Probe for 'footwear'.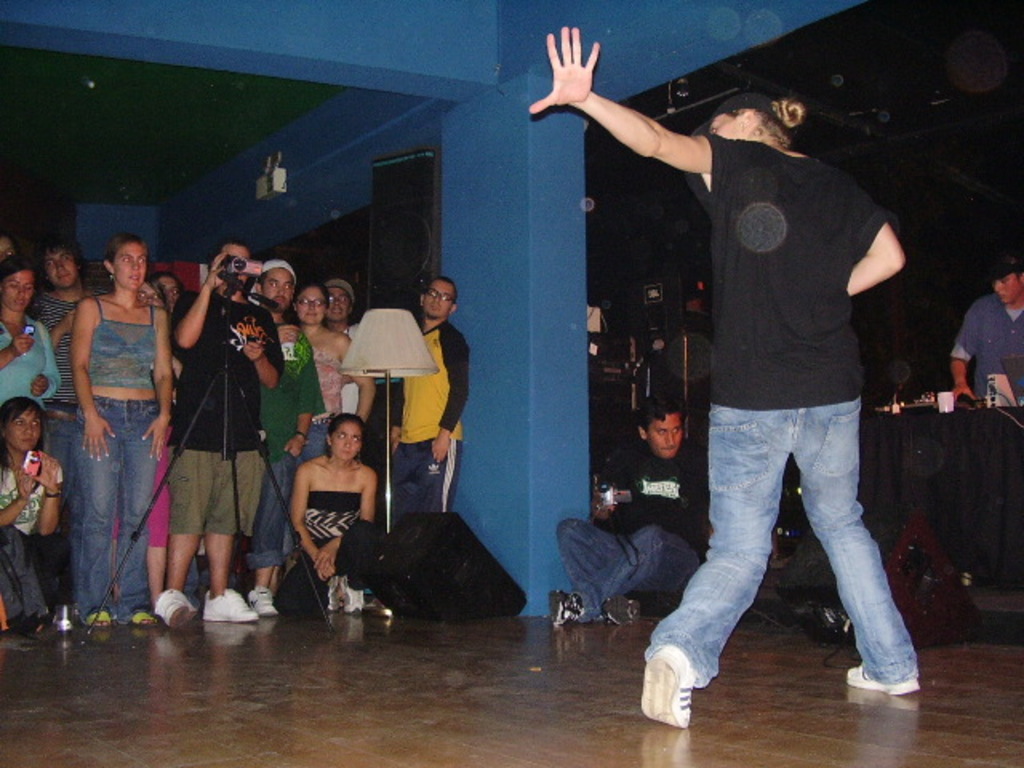
Probe result: {"x1": 846, "y1": 667, "x2": 920, "y2": 698}.
